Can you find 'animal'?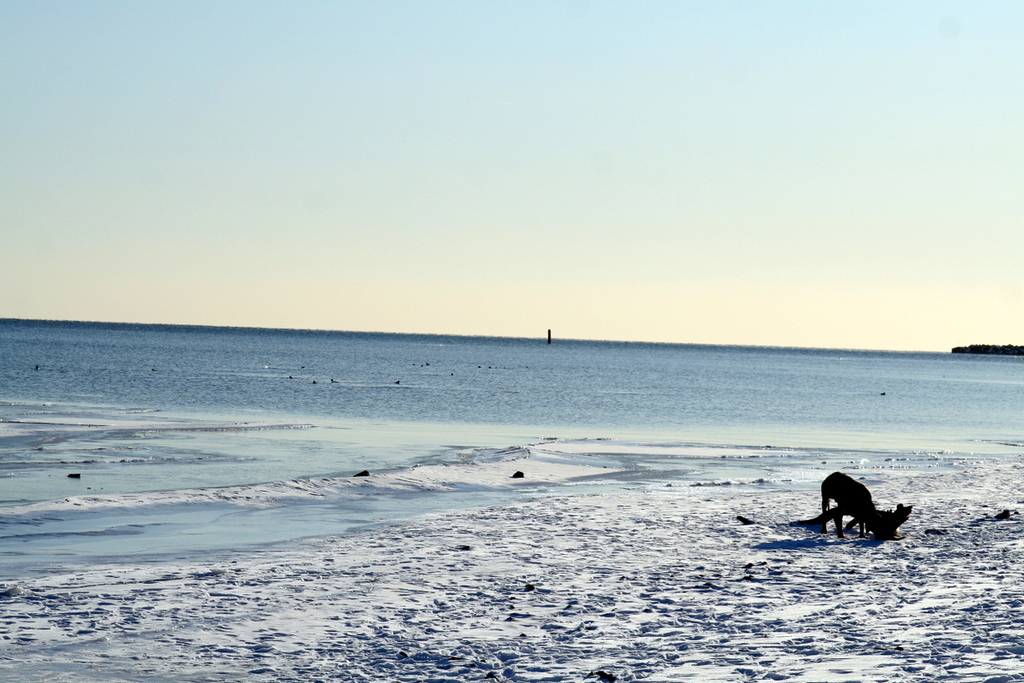
Yes, bounding box: [819,472,879,538].
